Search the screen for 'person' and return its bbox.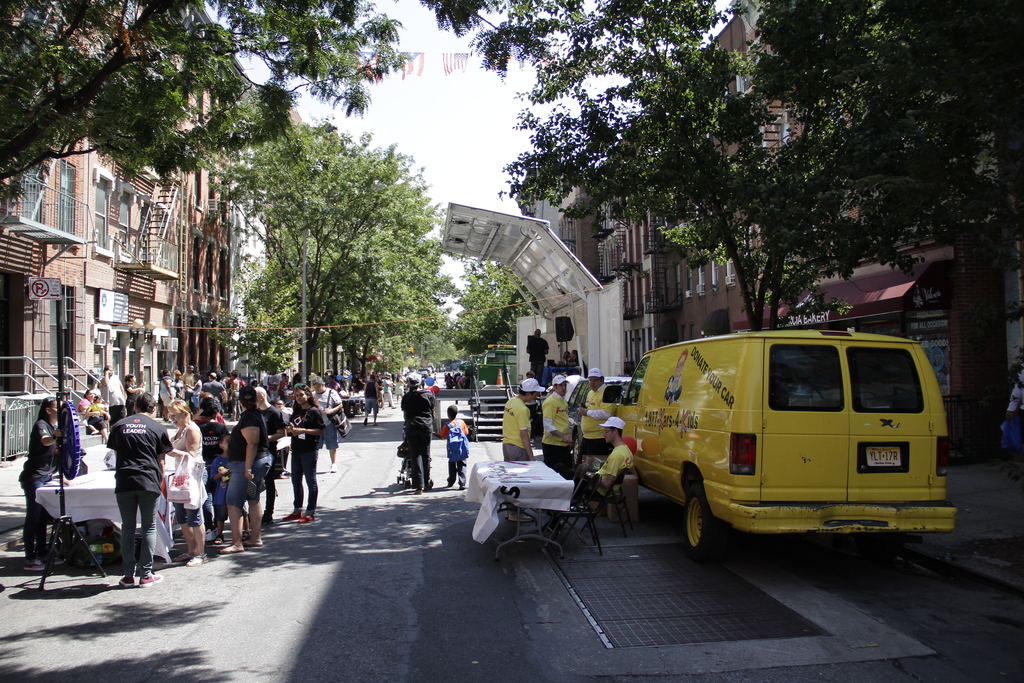
Found: <region>575, 368, 617, 457</region>.
